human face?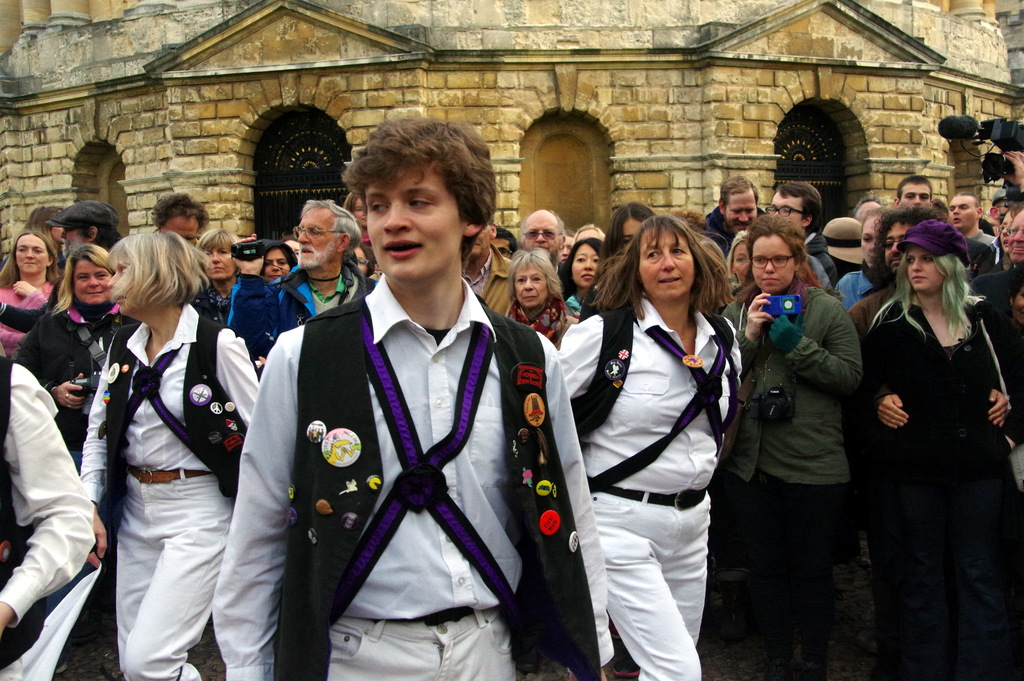
363:165:460:279
